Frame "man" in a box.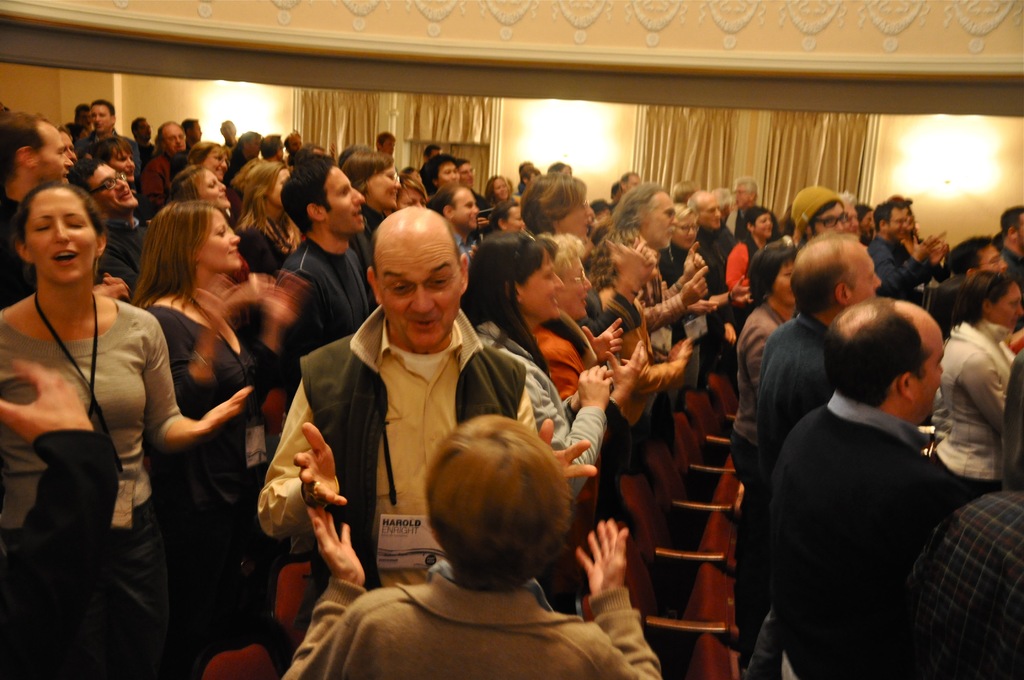
762/312/947/678.
